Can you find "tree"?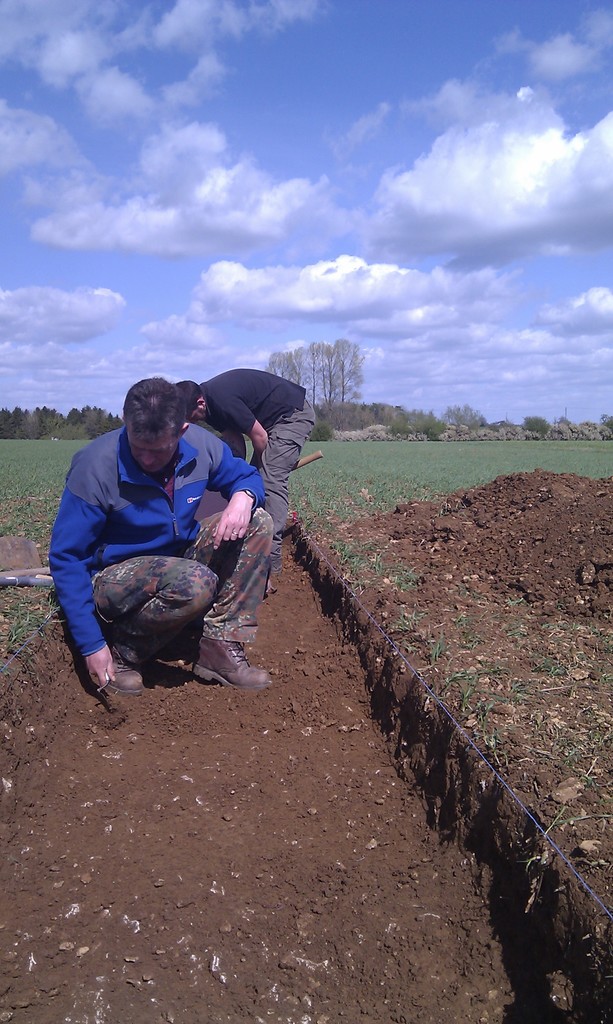
Yes, bounding box: {"left": 321, "top": 340, "right": 362, "bottom": 398}.
